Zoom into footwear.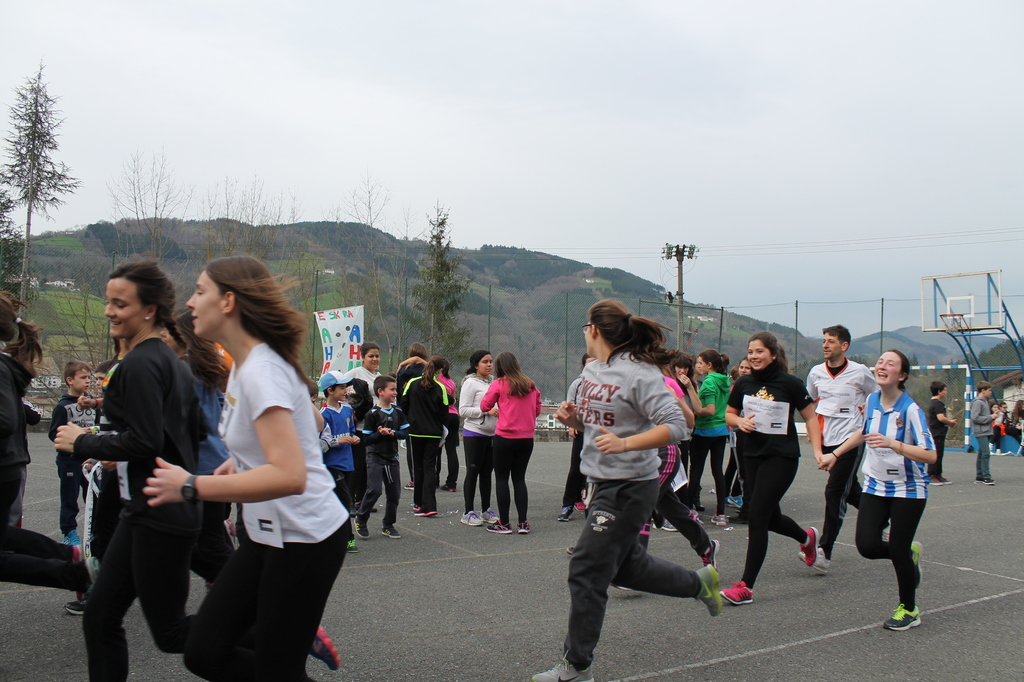
Zoom target: 63 530 84 550.
